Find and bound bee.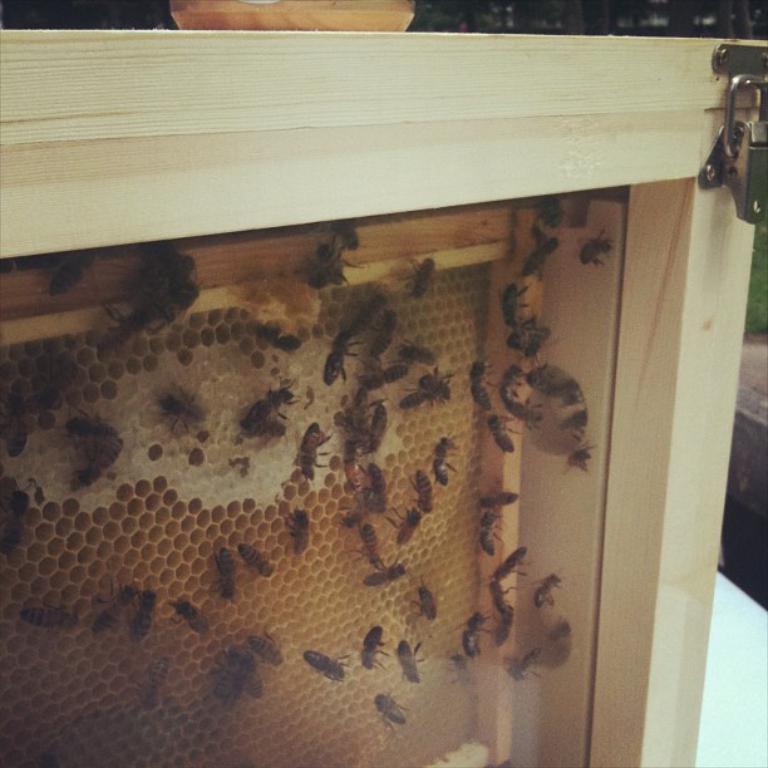
Bound: detection(512, 226, 560, 279).
